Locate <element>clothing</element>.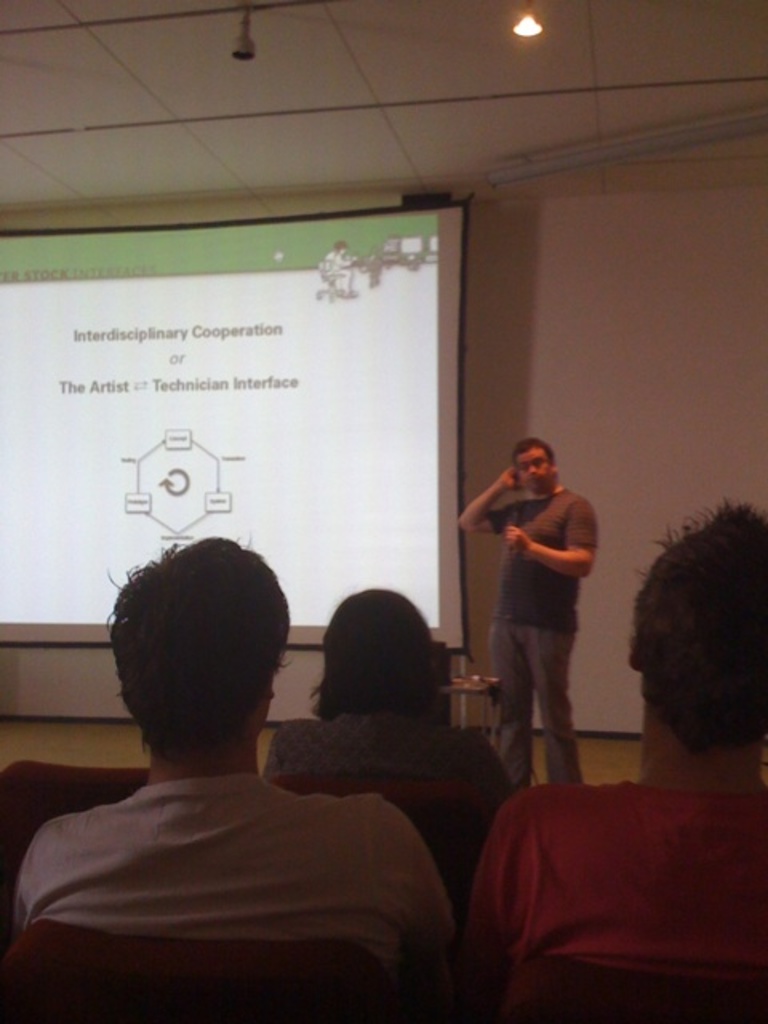
Bounding box: pyautogui.locateOnScreen(8, 771, 454, 1022).
